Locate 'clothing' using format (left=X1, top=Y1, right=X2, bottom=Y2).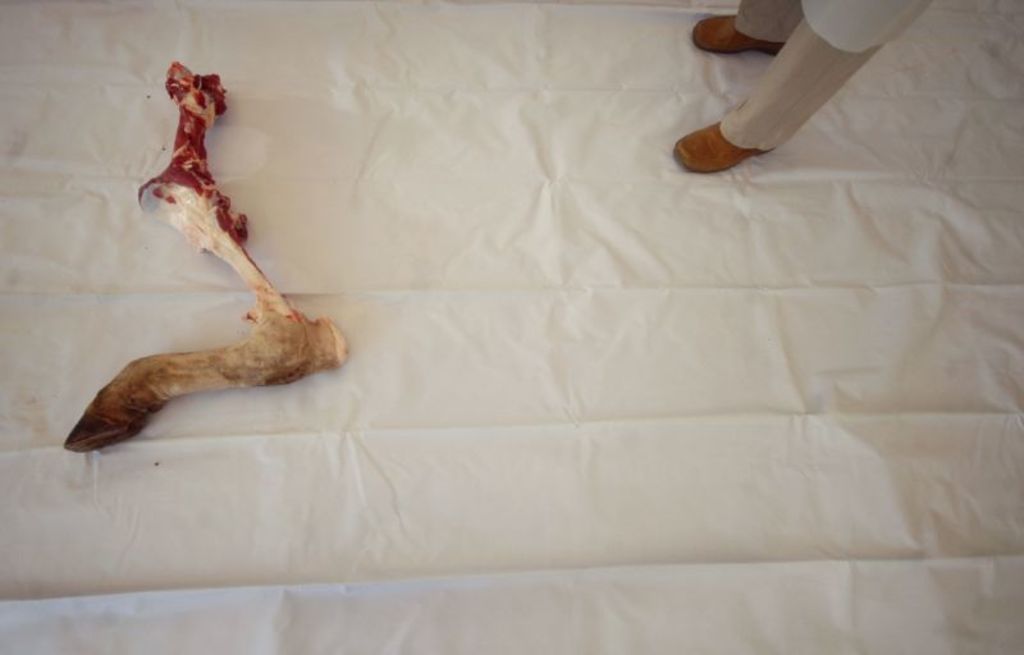
(left=690, top=10, right=941, bottom=178).
